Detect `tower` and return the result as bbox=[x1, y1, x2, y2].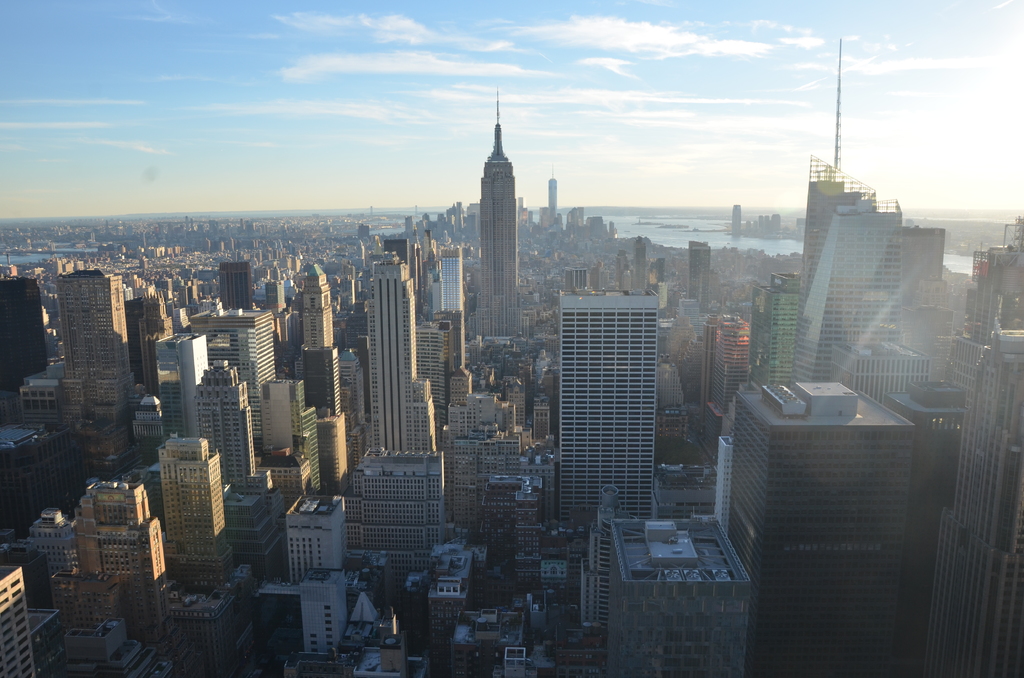
bbox=[54, 482, 193, 677].
